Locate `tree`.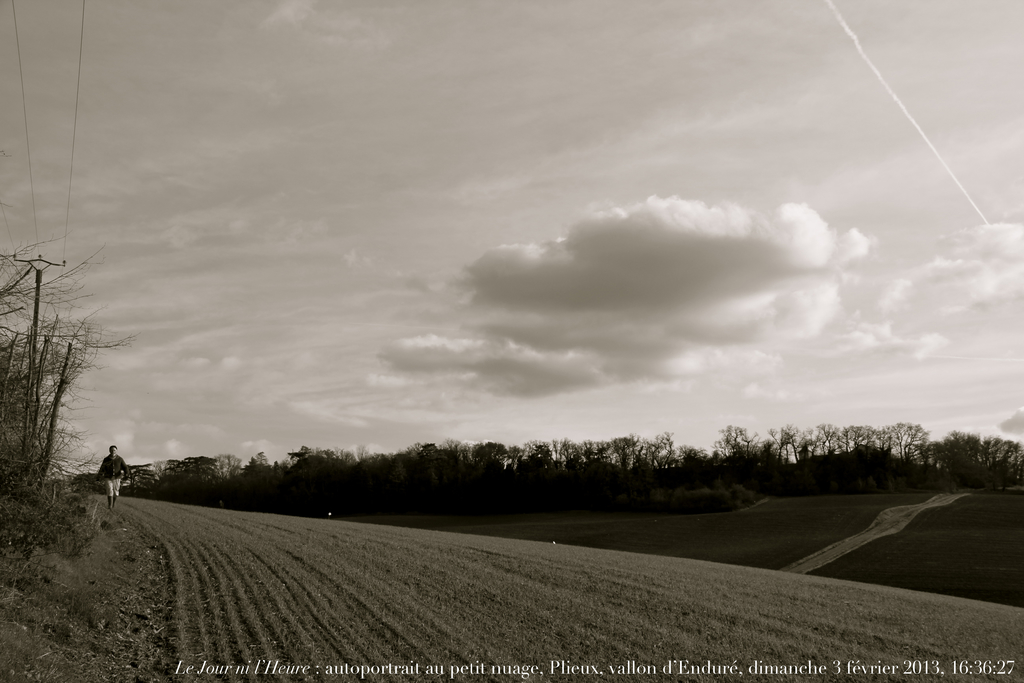
Bounding box: 924,427,1022,488.
